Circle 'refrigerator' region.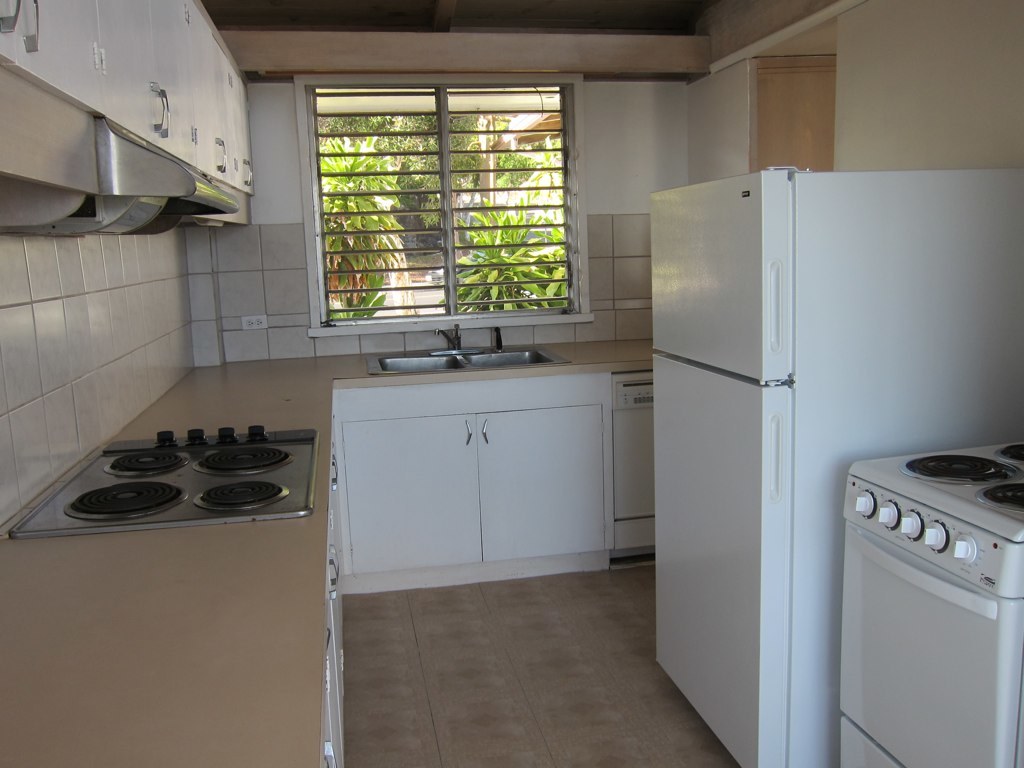
Region: region(649, 164, 1023, 767).
